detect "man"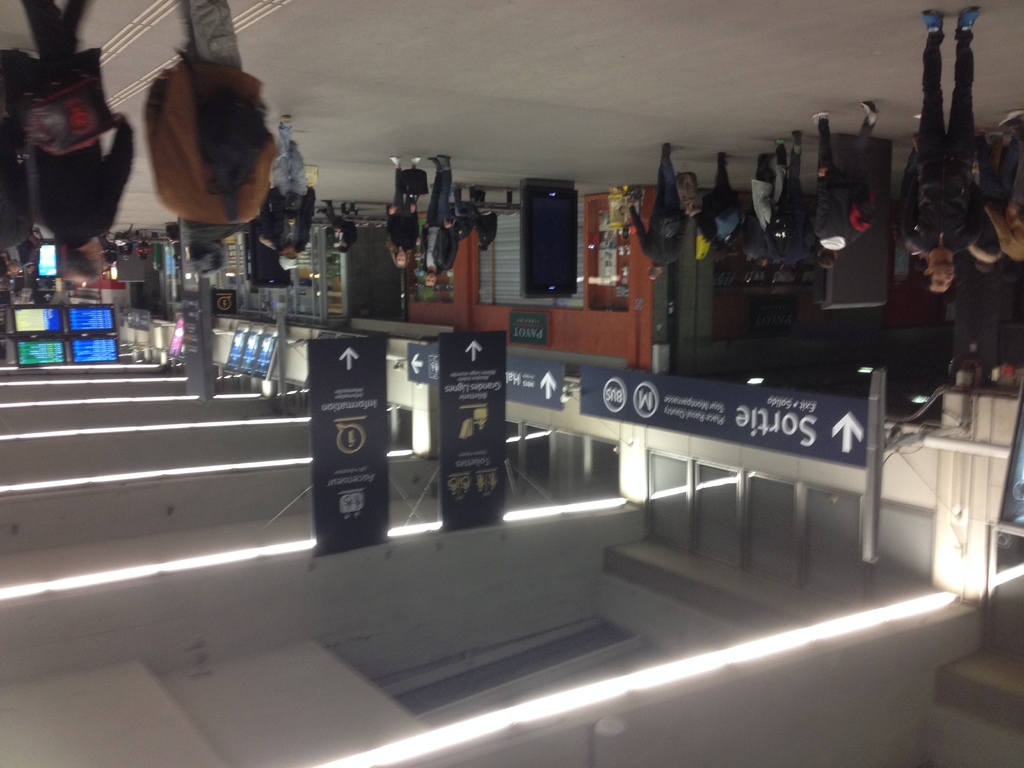
[x1=255, y1=113, x2=317, y2=272]
